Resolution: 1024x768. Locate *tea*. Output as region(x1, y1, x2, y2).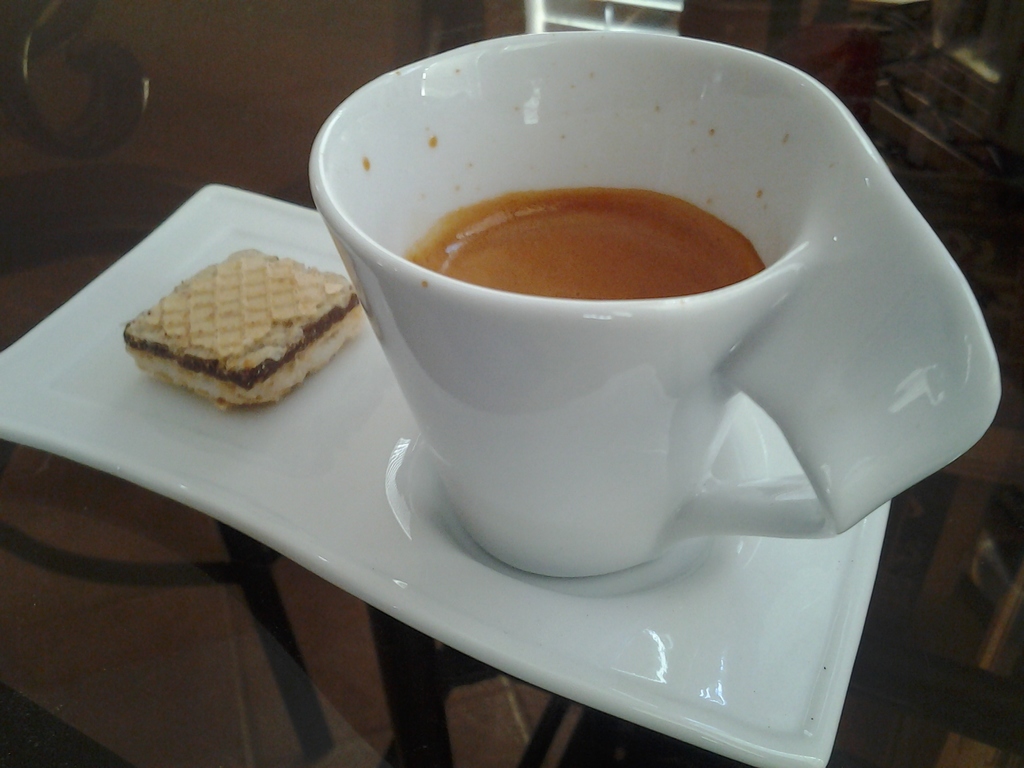
region(408, 191, 766, 301).
